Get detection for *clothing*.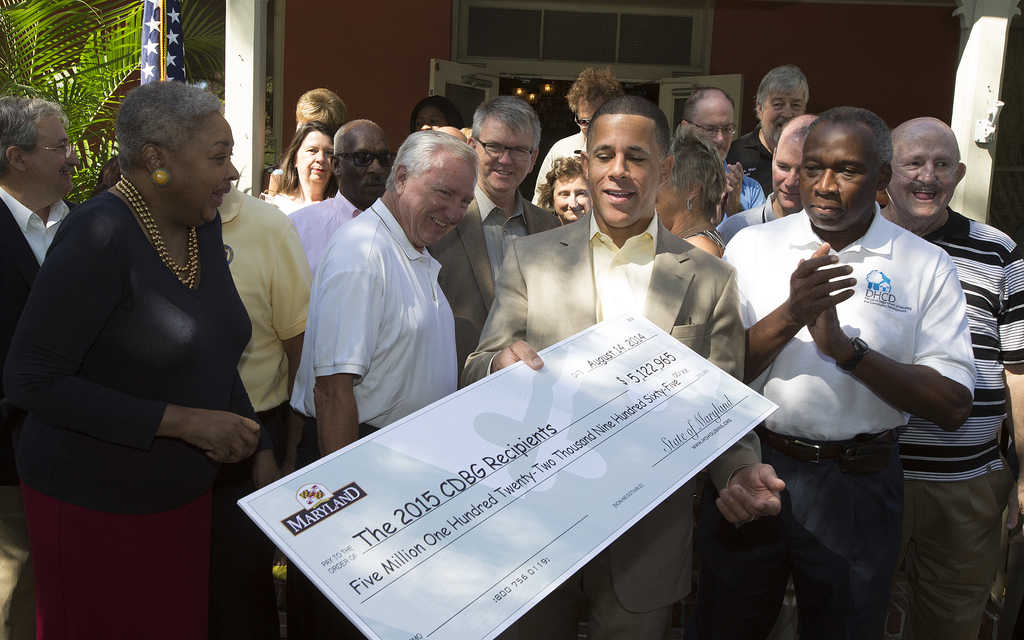
Detection: BBox(724, 170, 769, 227).
